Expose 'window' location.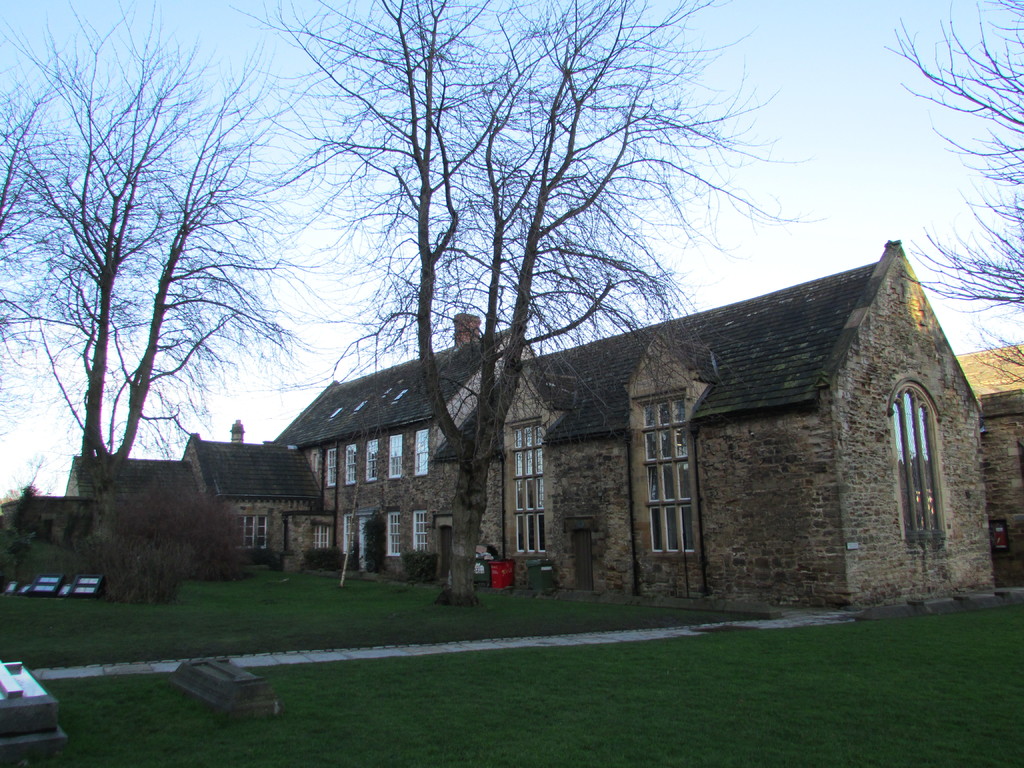
Exposed at [x1=651, y1=392, x2=702, y2=567].
